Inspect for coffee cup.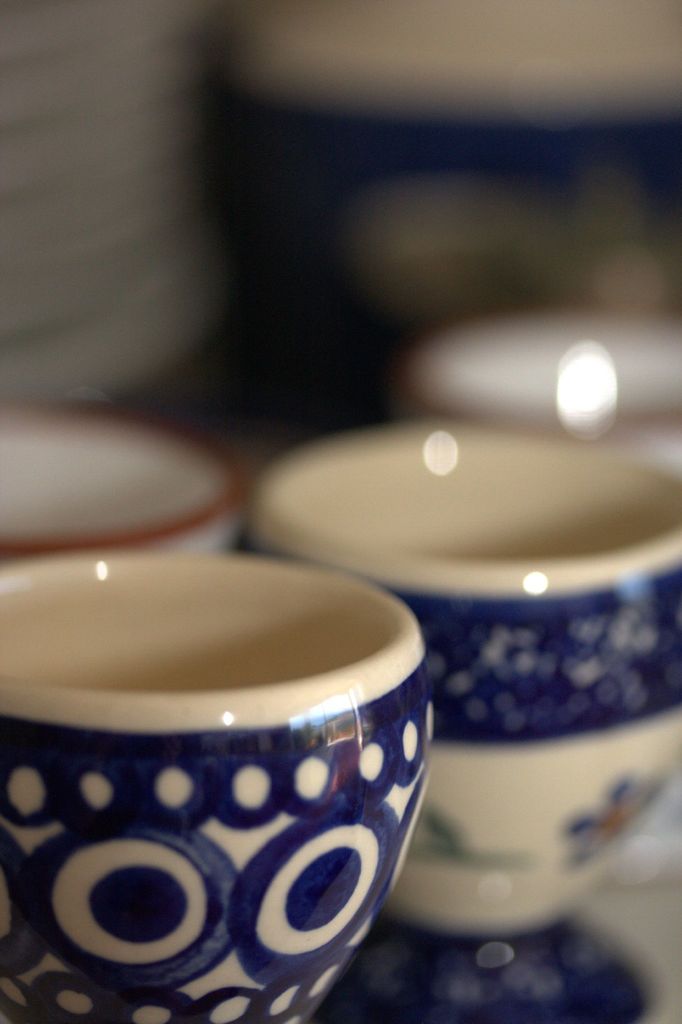
Inspection: select_region(0, 552, 438, 1023).
